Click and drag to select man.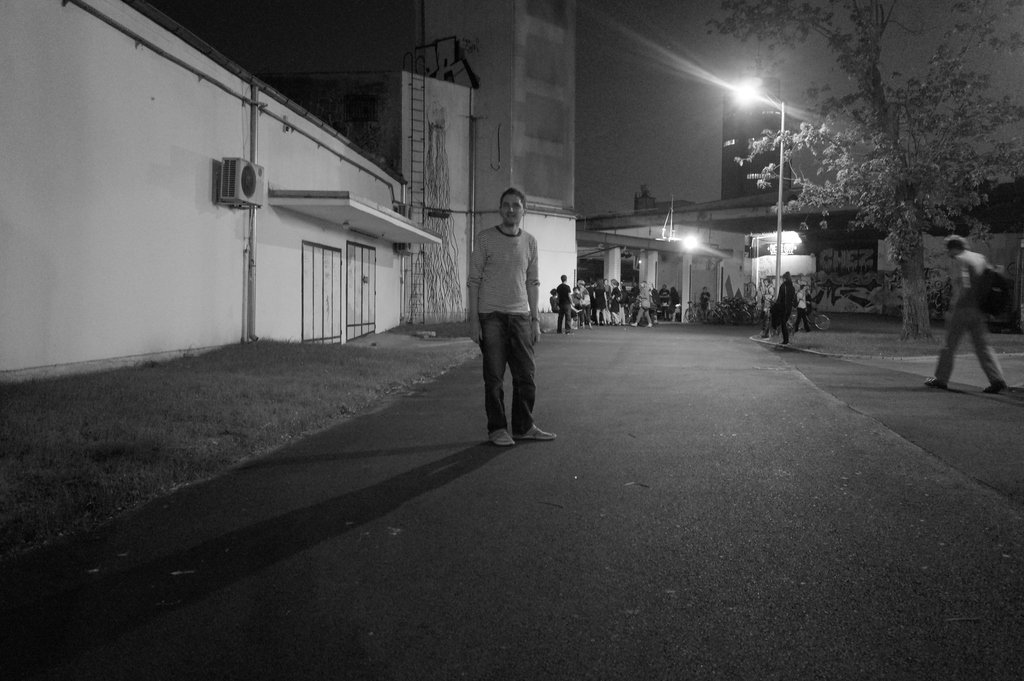
Selection: detection(762, 277, 777, 337).
